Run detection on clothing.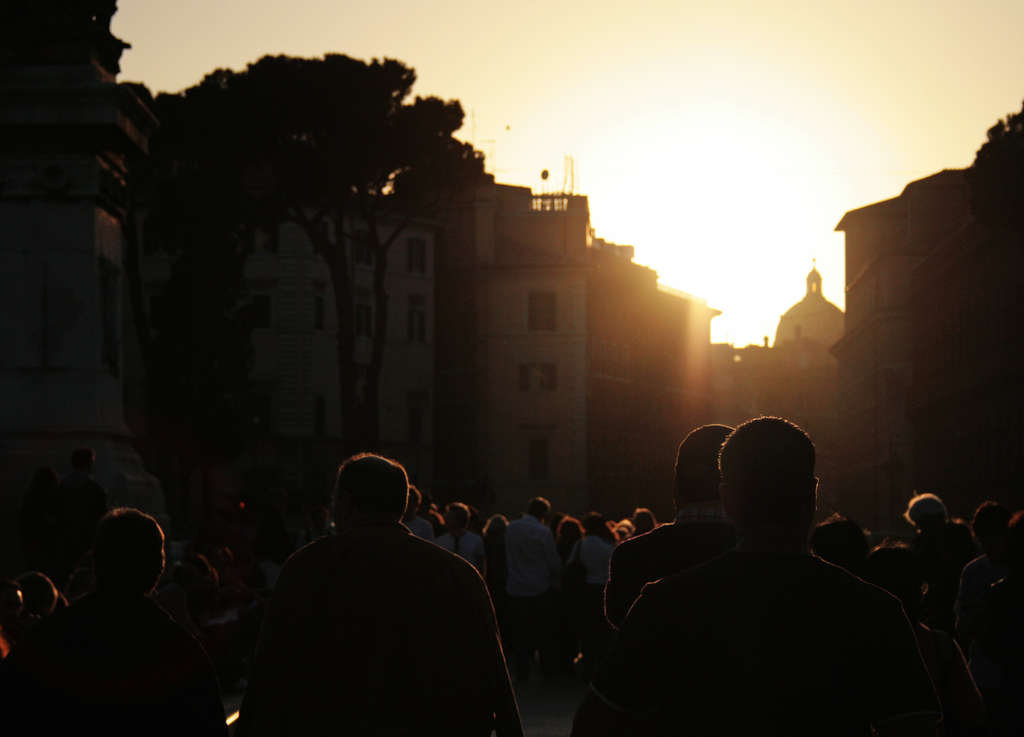
Result: bbox=[256, 488, 518, 736].
